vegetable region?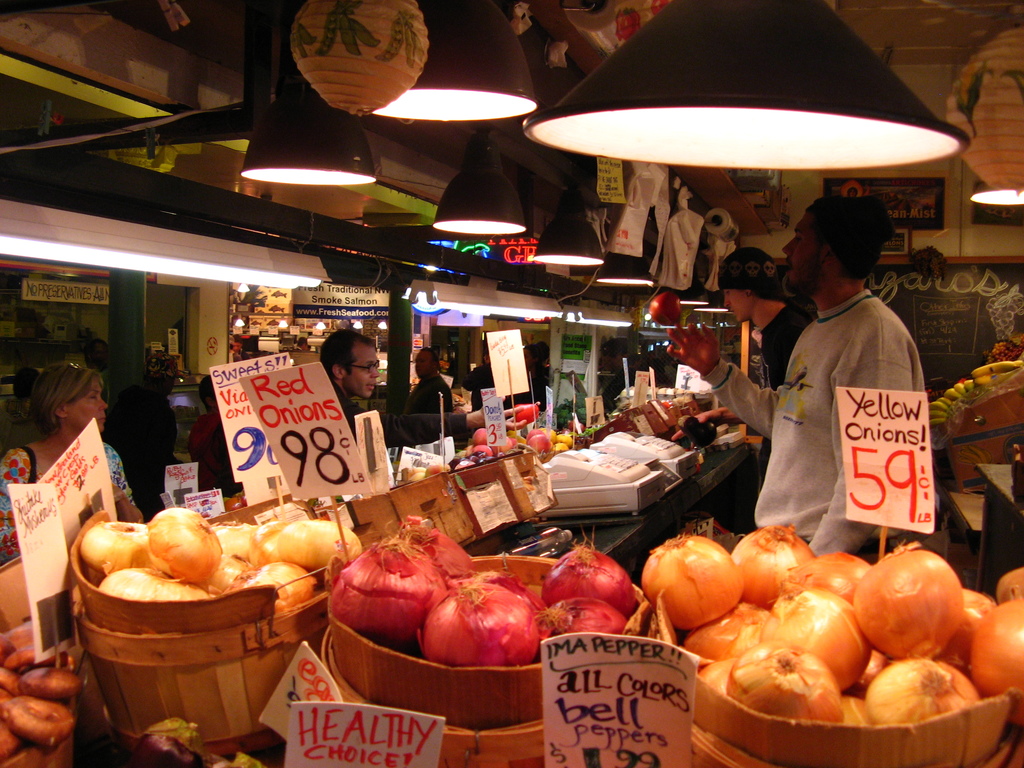
bbox=(403, 566, 538, 671)
